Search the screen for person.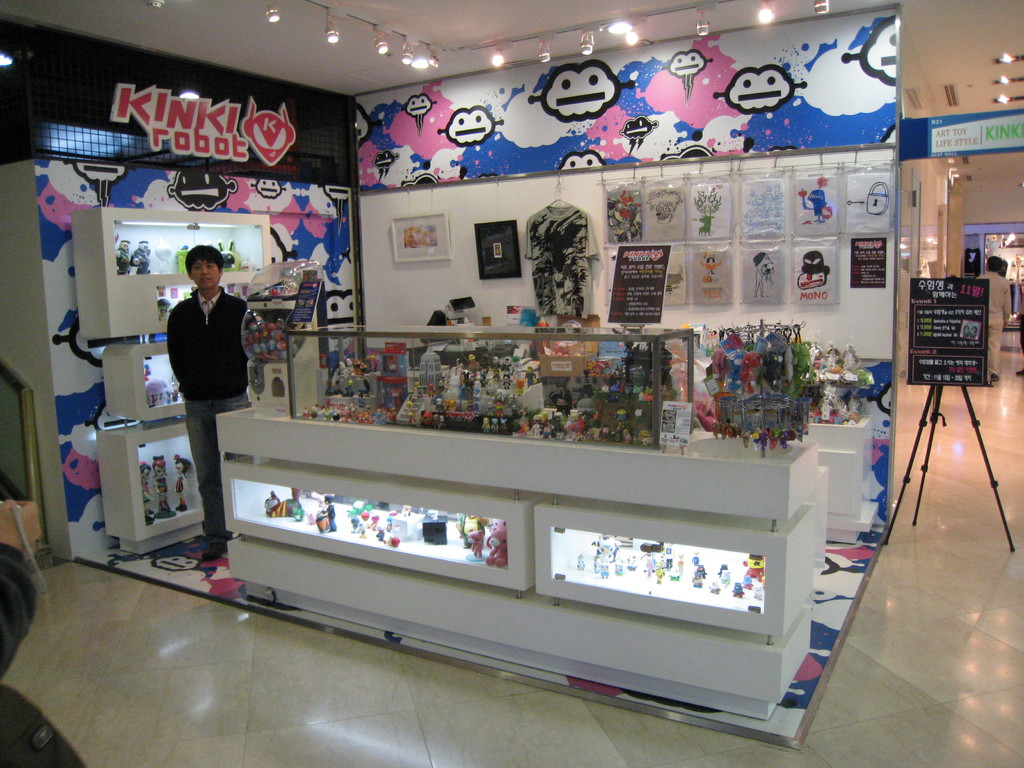
Found at (965, 254, 1011, 389).
